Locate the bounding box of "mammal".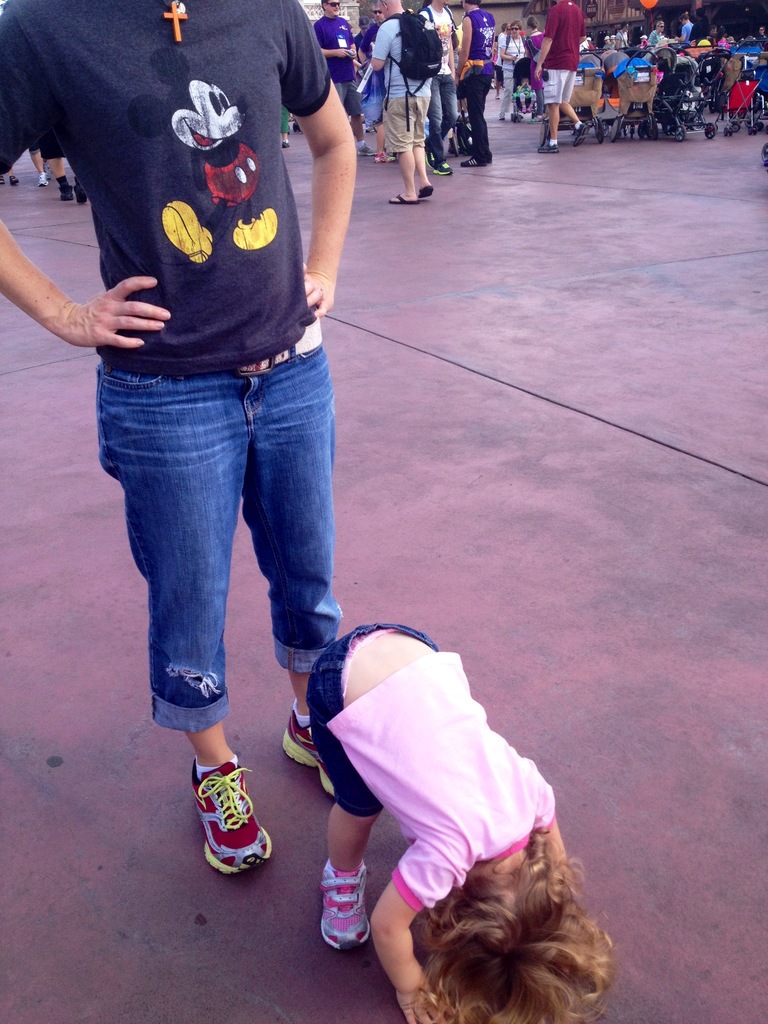
Bounding box: bbox=[648, 18, 664, 58].
